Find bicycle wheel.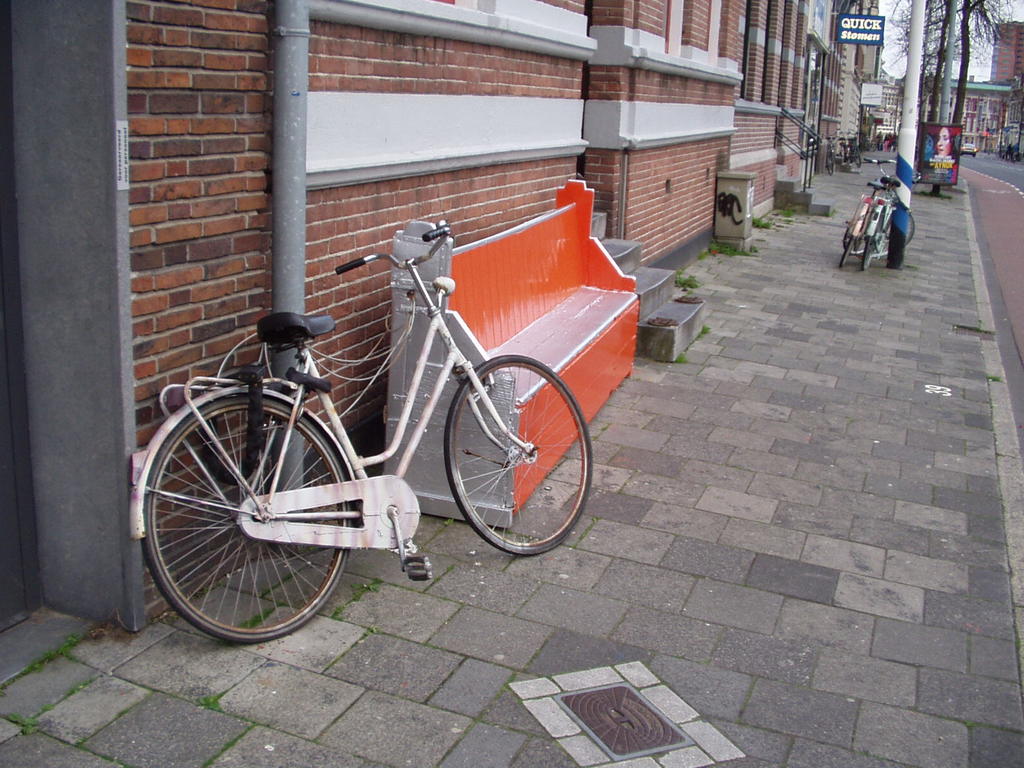
bbox=(822, 147, 833, 175).
